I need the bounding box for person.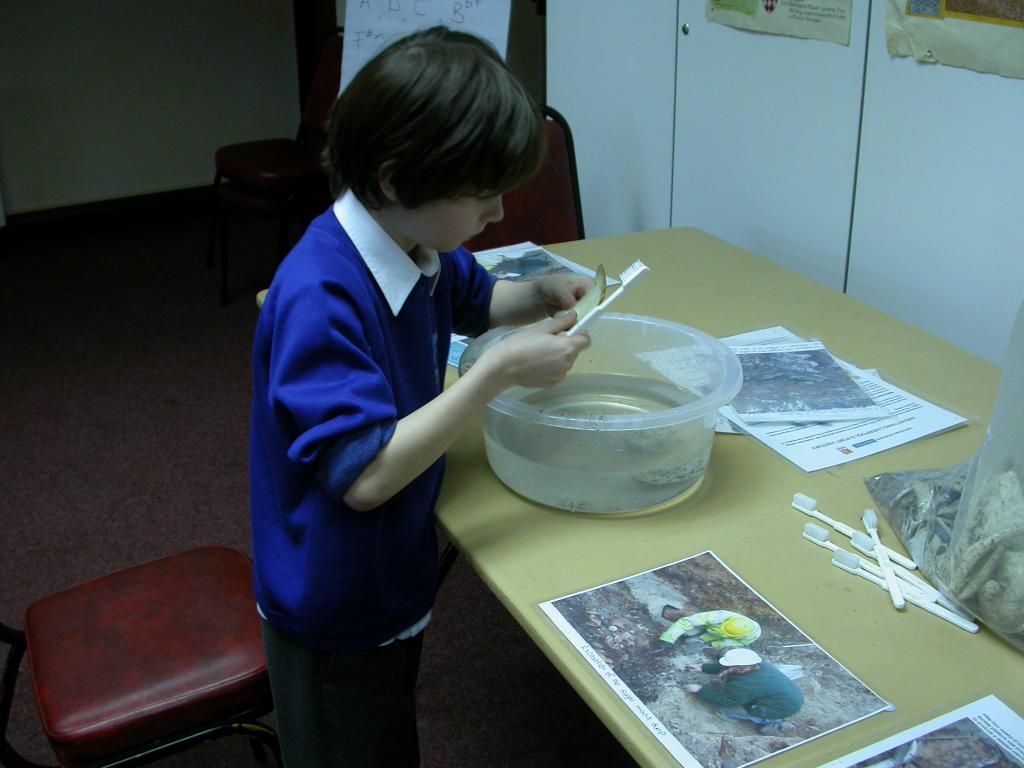
Here it is: (left=227, top=13, right=609, bottom=703).
